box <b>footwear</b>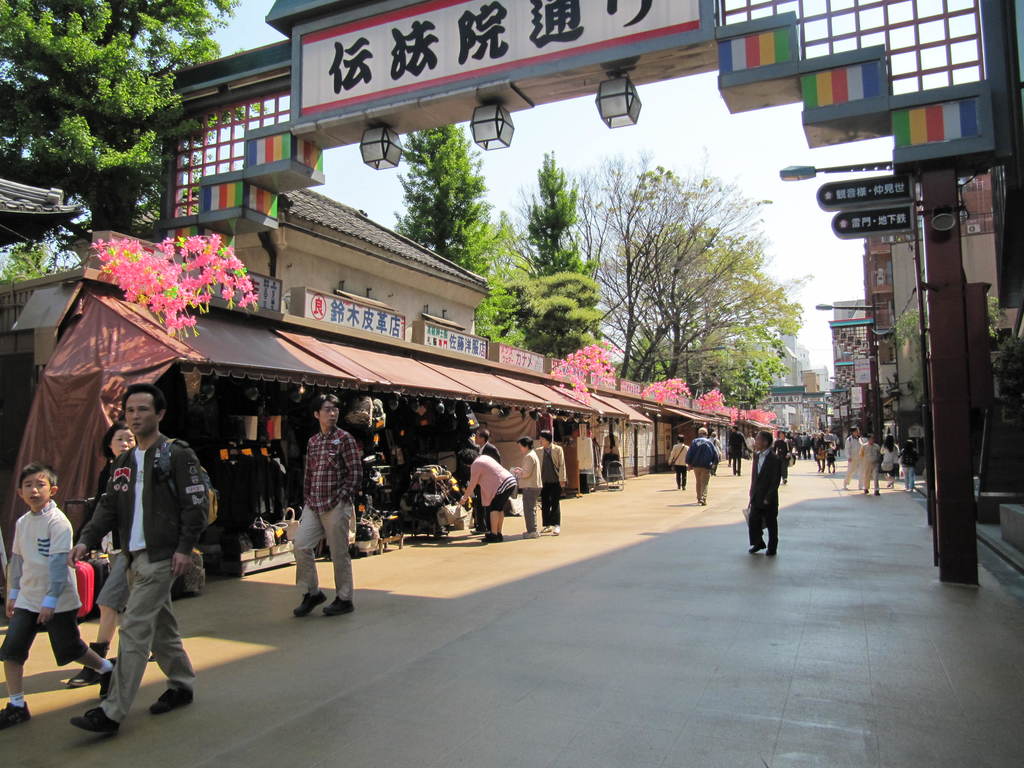
(767, 545, 778, 558)
